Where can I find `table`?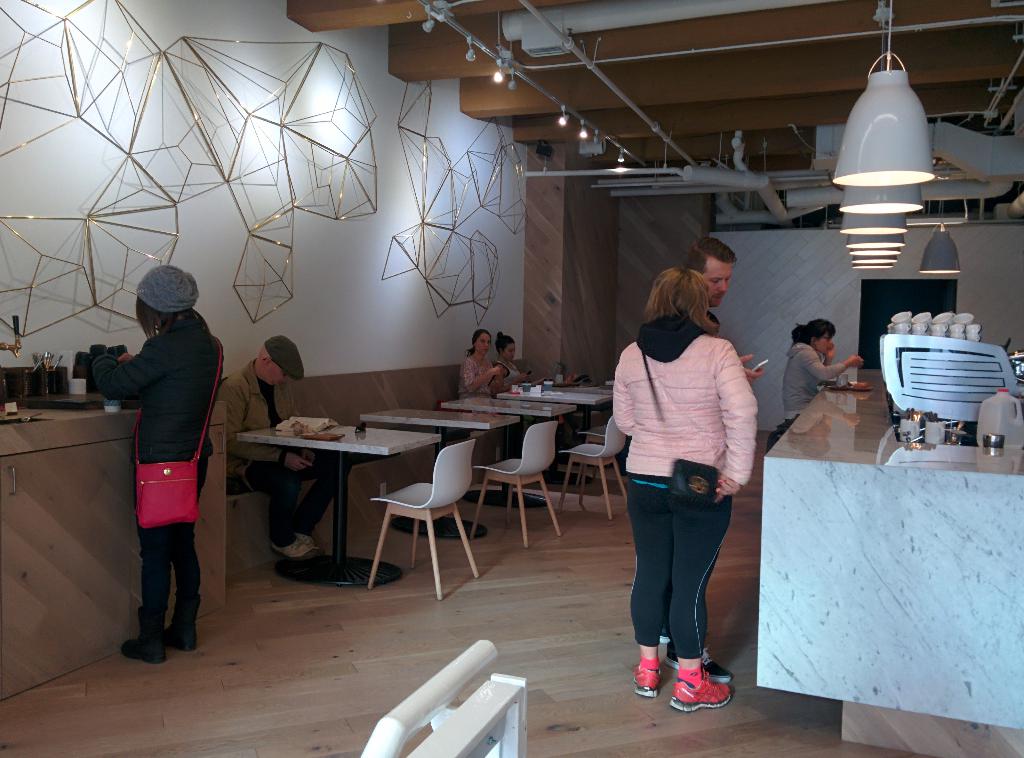
You can find it at bbox=(207, 423, 417, 578).
